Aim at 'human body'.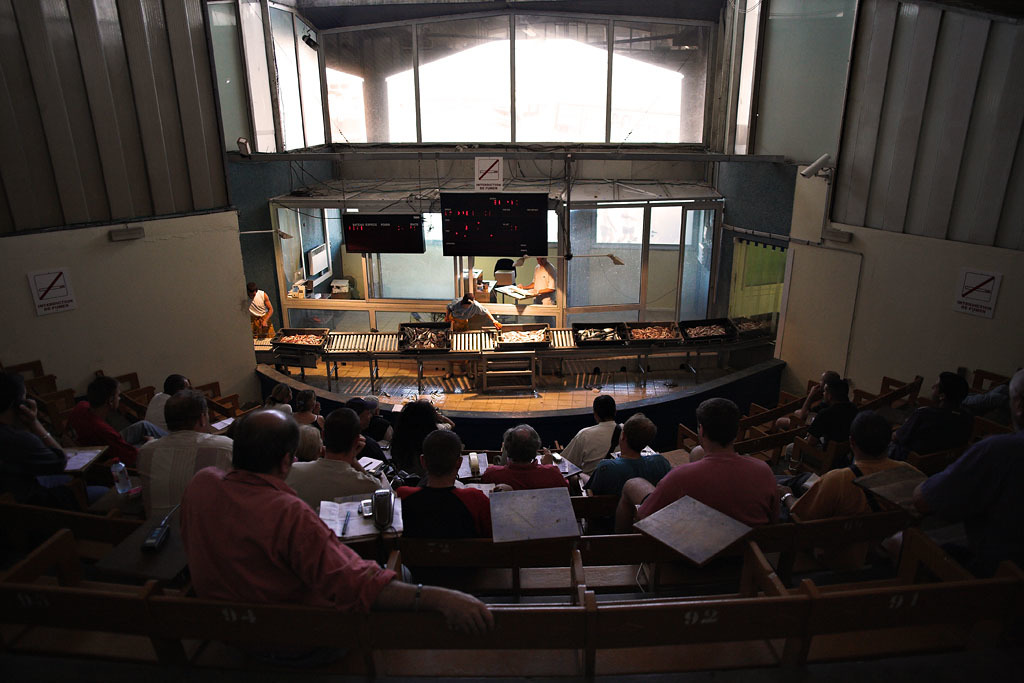
Aimed at select_region(519, 254, 558, 322).
